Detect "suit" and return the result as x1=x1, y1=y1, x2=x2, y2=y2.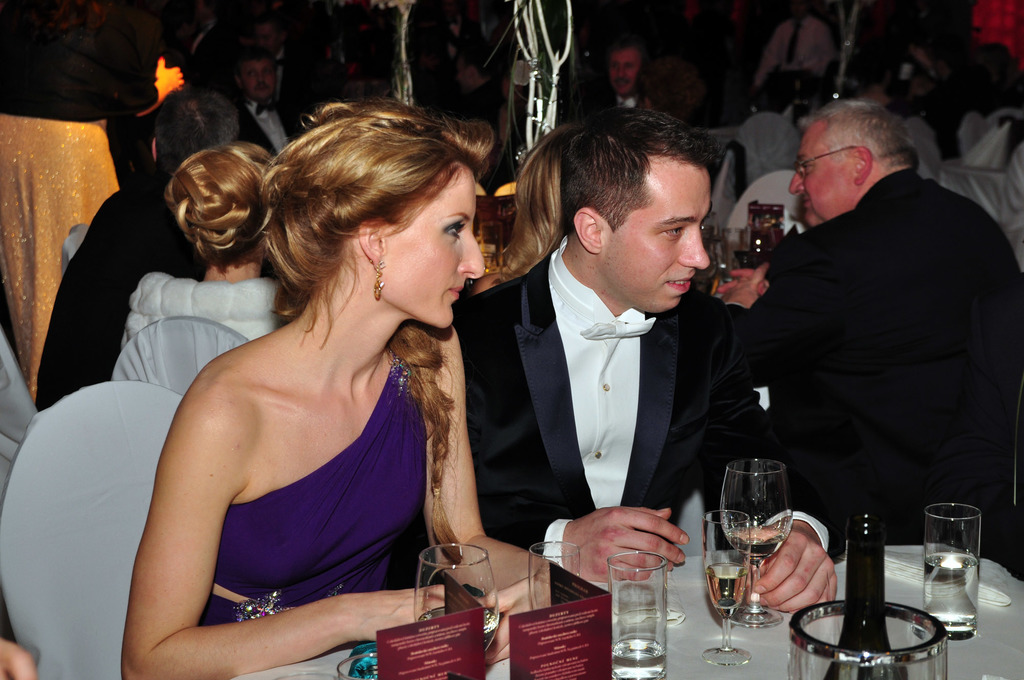
x1=243, y1=100, x2=288, y2=175.
